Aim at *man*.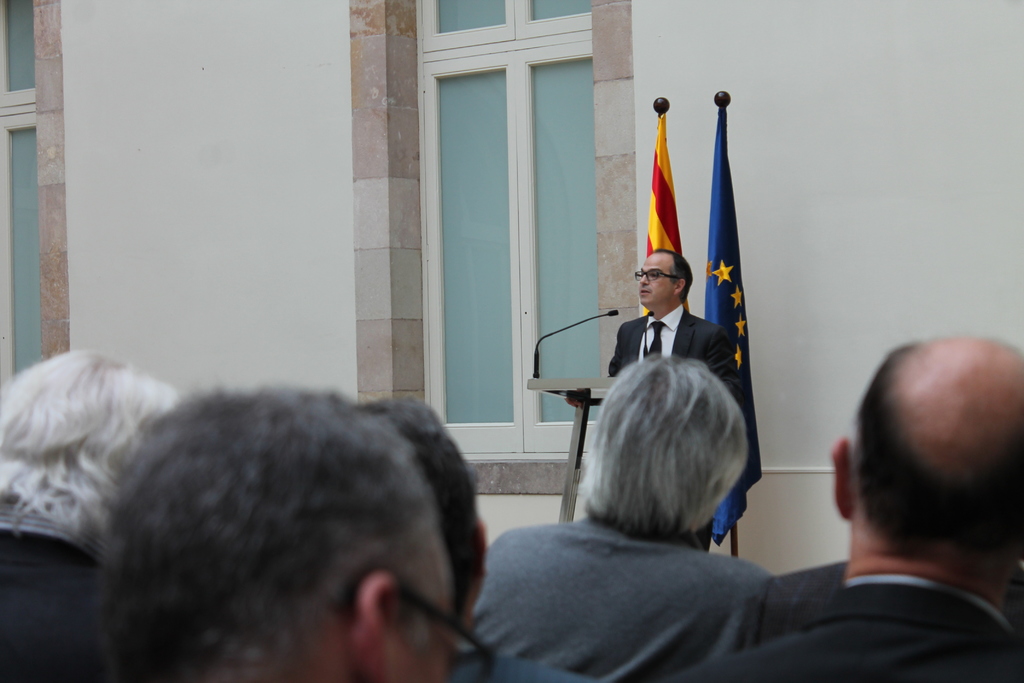
Aimed at 90 382 495 682.
